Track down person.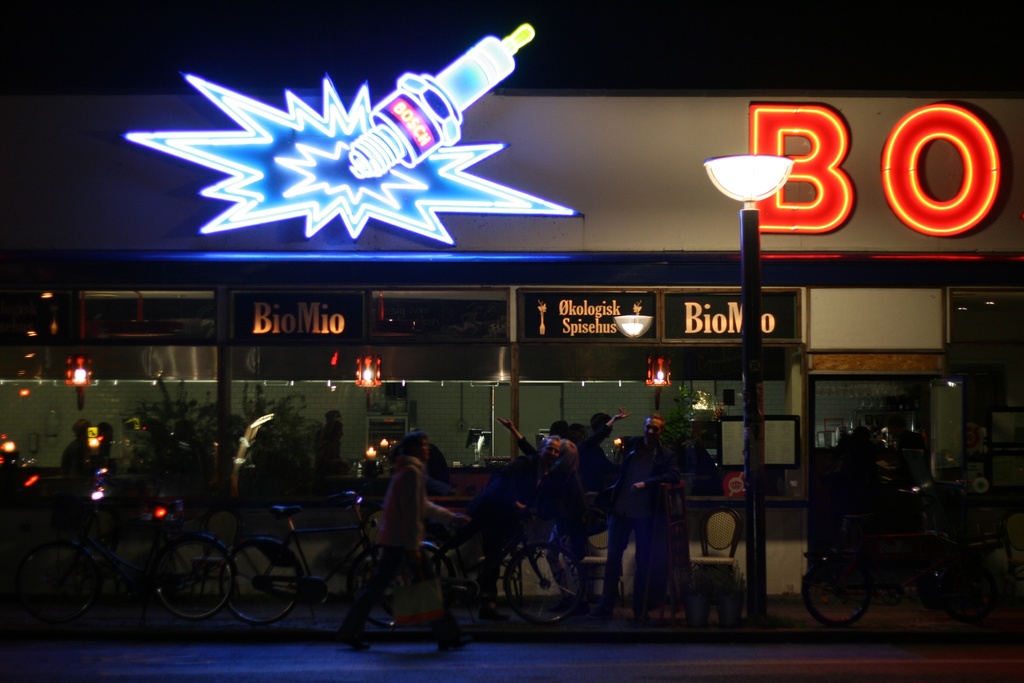
Tracked to 60/422/92/473.
